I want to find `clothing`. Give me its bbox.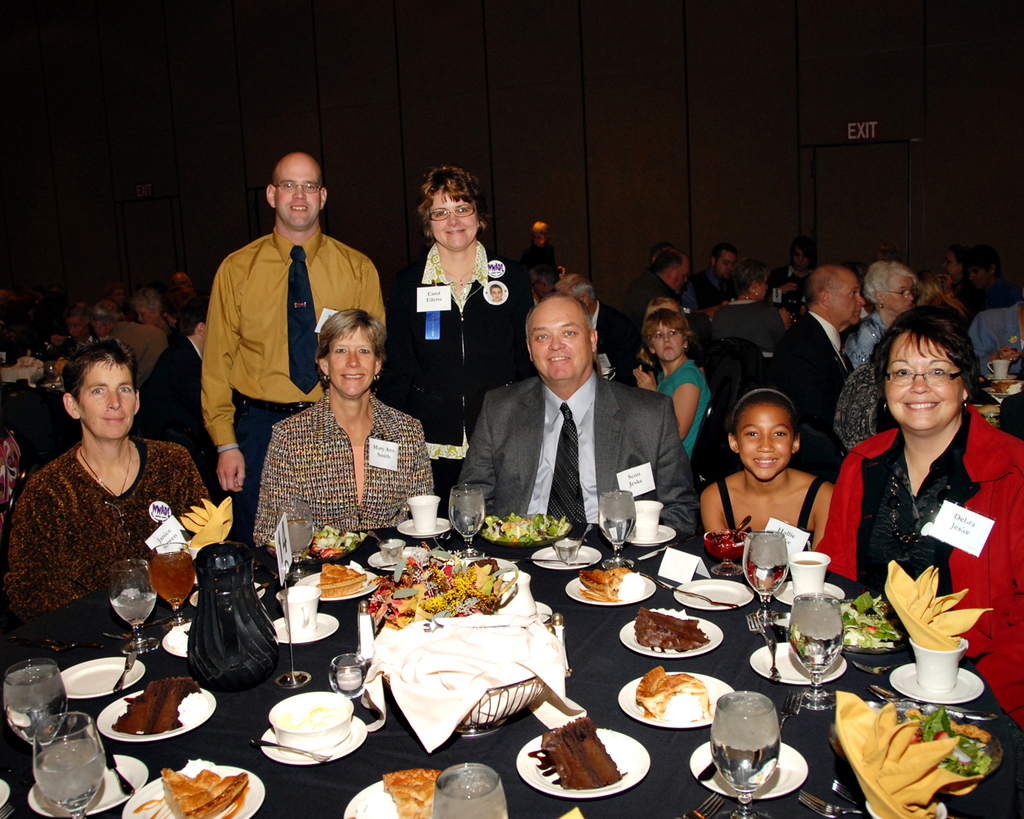
(678,265,738,314).
